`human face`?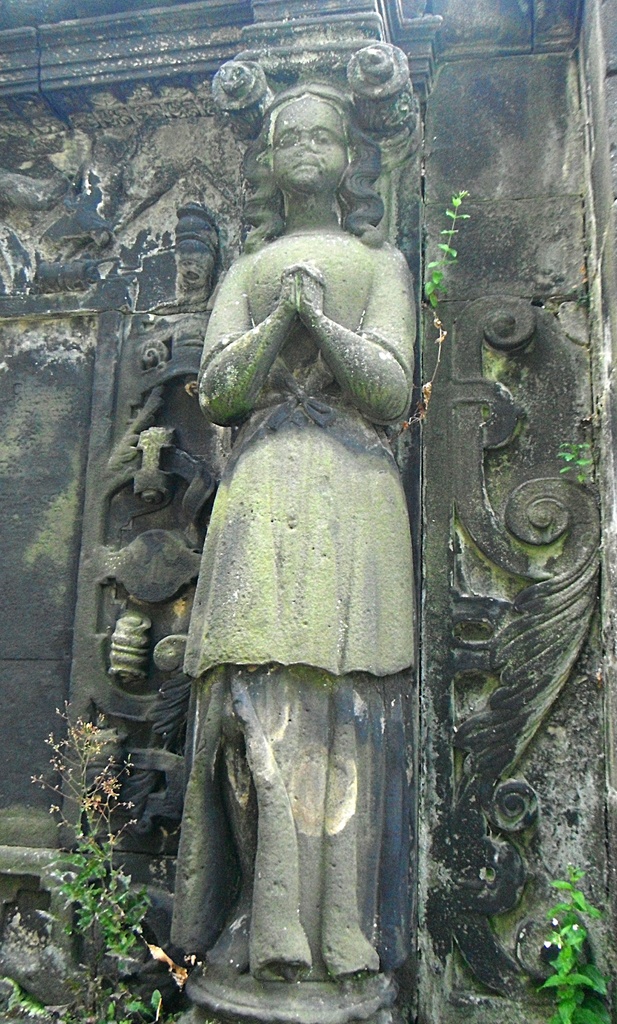
268 94 348 185
